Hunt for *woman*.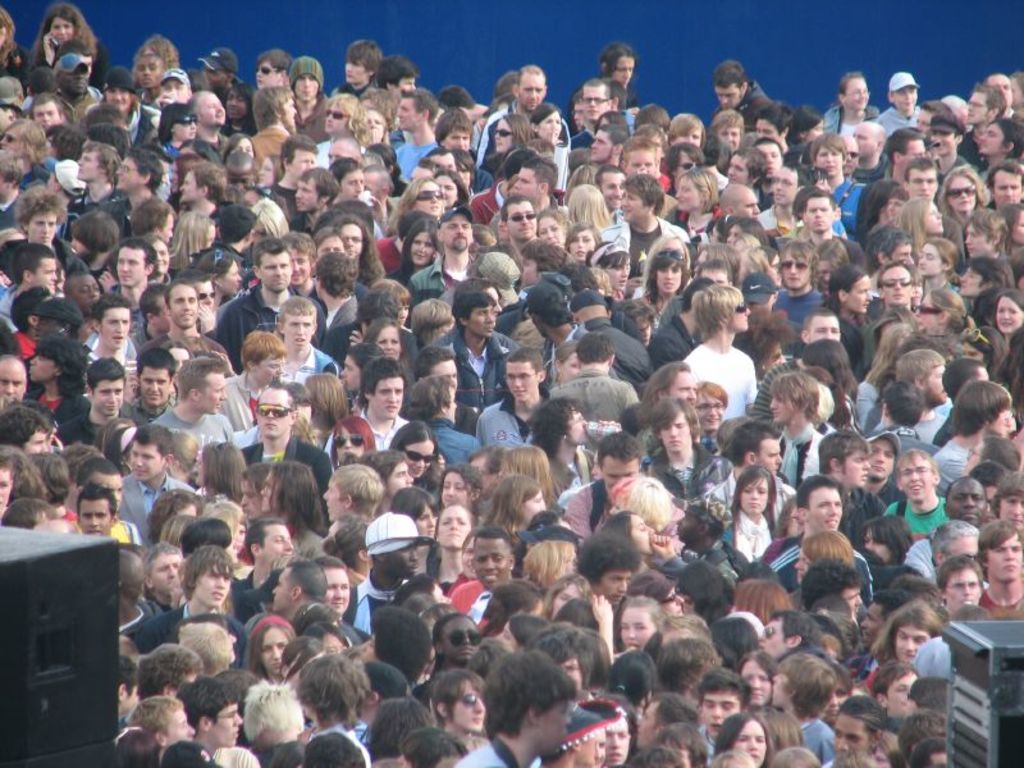
Hunted down at x1=536, y1=573, x2=590, y2=622.
